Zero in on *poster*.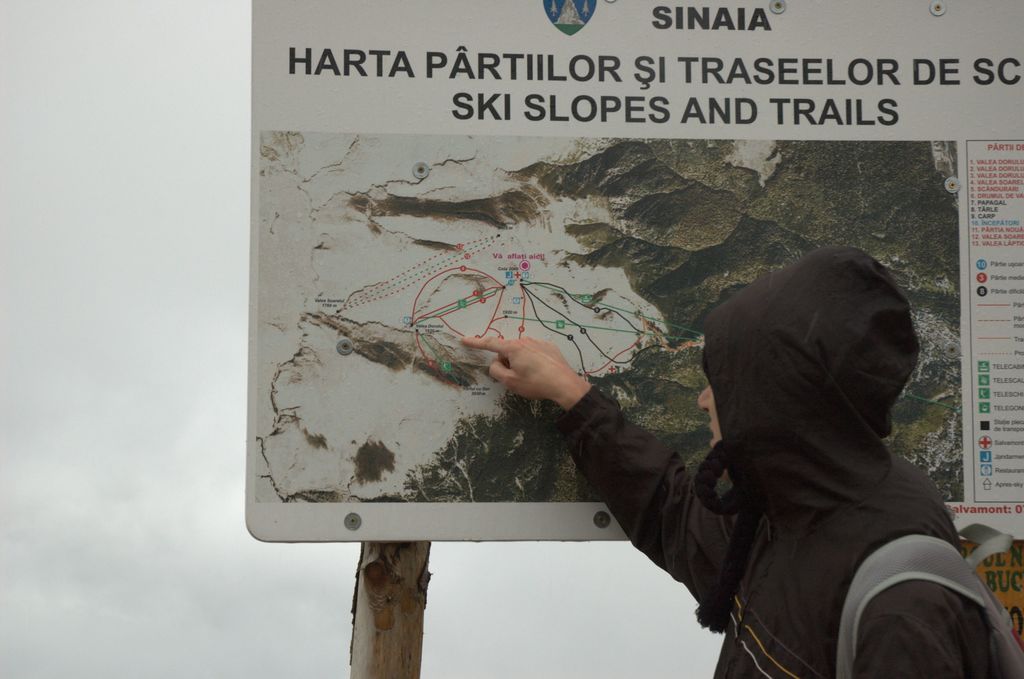
Zeroed in: [left=253, top=0, right=1023, bottom=506].
